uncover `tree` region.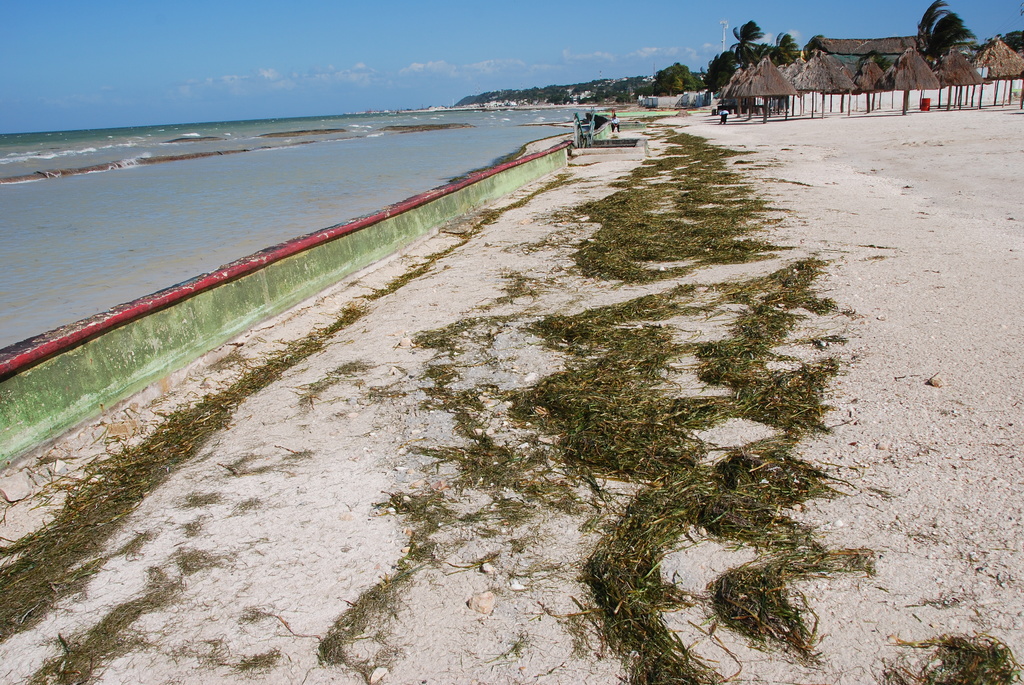
Uncovered: l=646, t=59, r=699, b=93.
